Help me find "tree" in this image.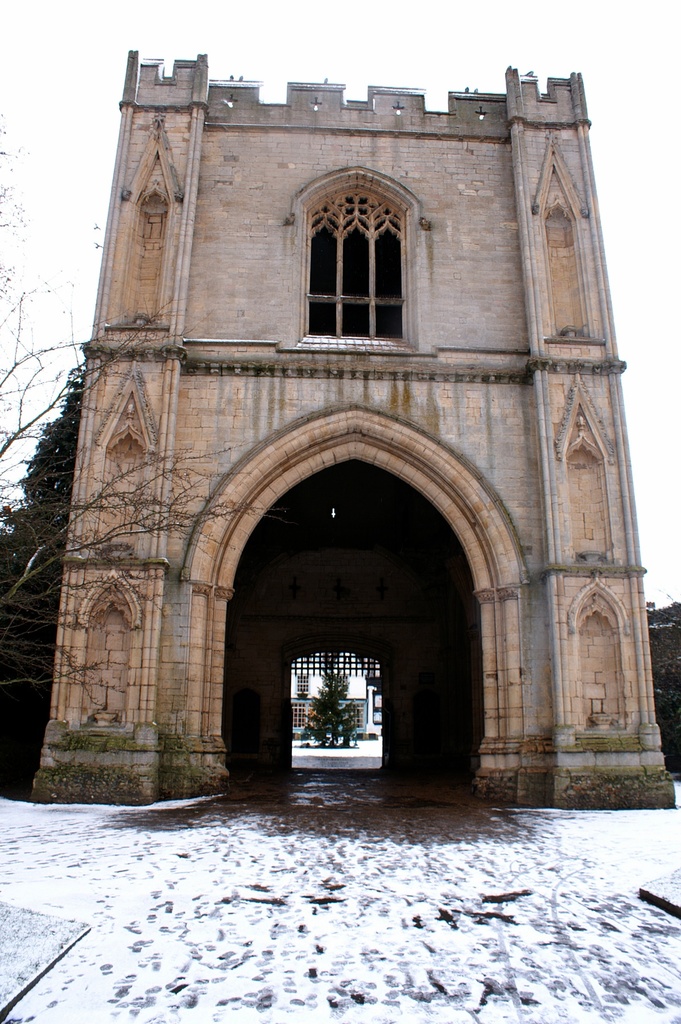
Found it: left=0, top=353, right=98, bottom=780.
